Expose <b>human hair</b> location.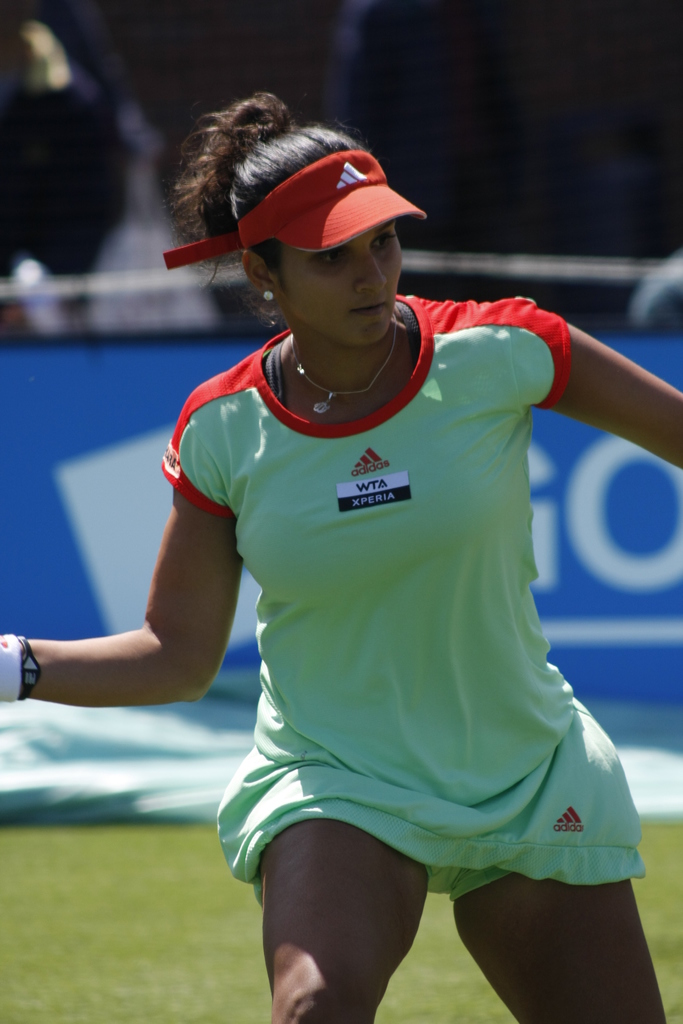
Exposed at box=[163, 89, 377, 333].
